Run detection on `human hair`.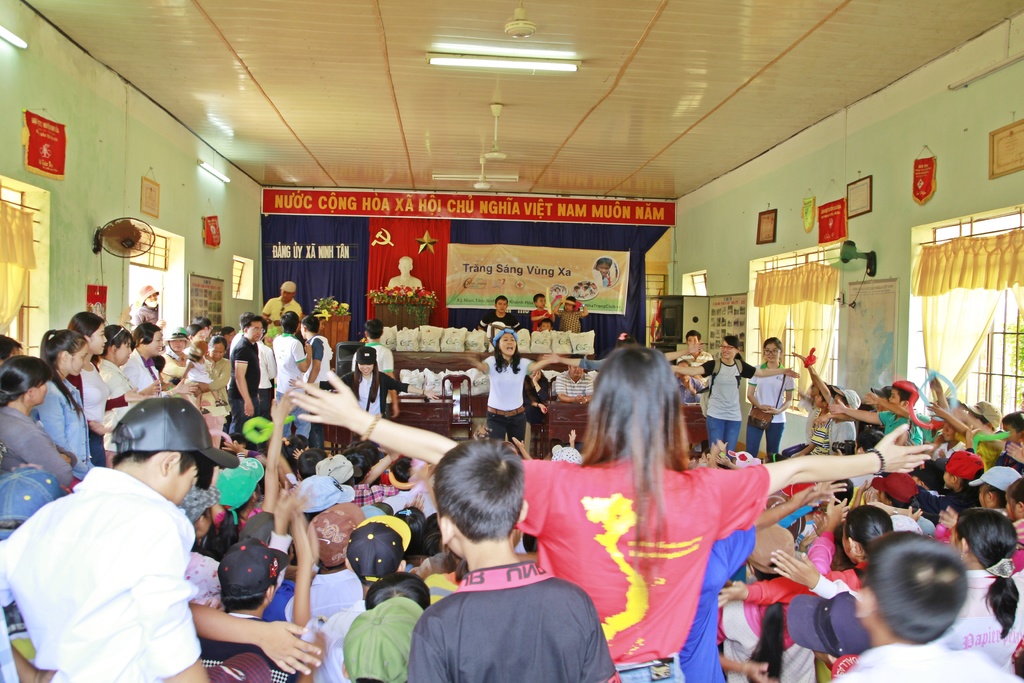
Result: crop(66, 311, 106, 339).
